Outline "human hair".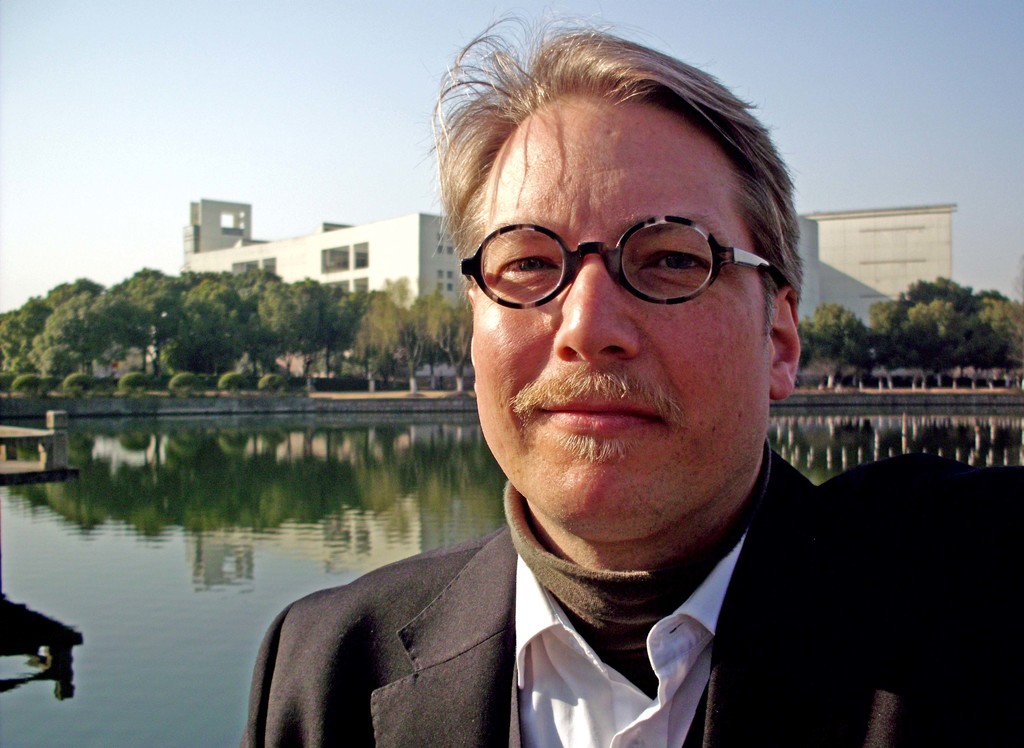
Outline: bbox=[442, 2, 800, 377].
